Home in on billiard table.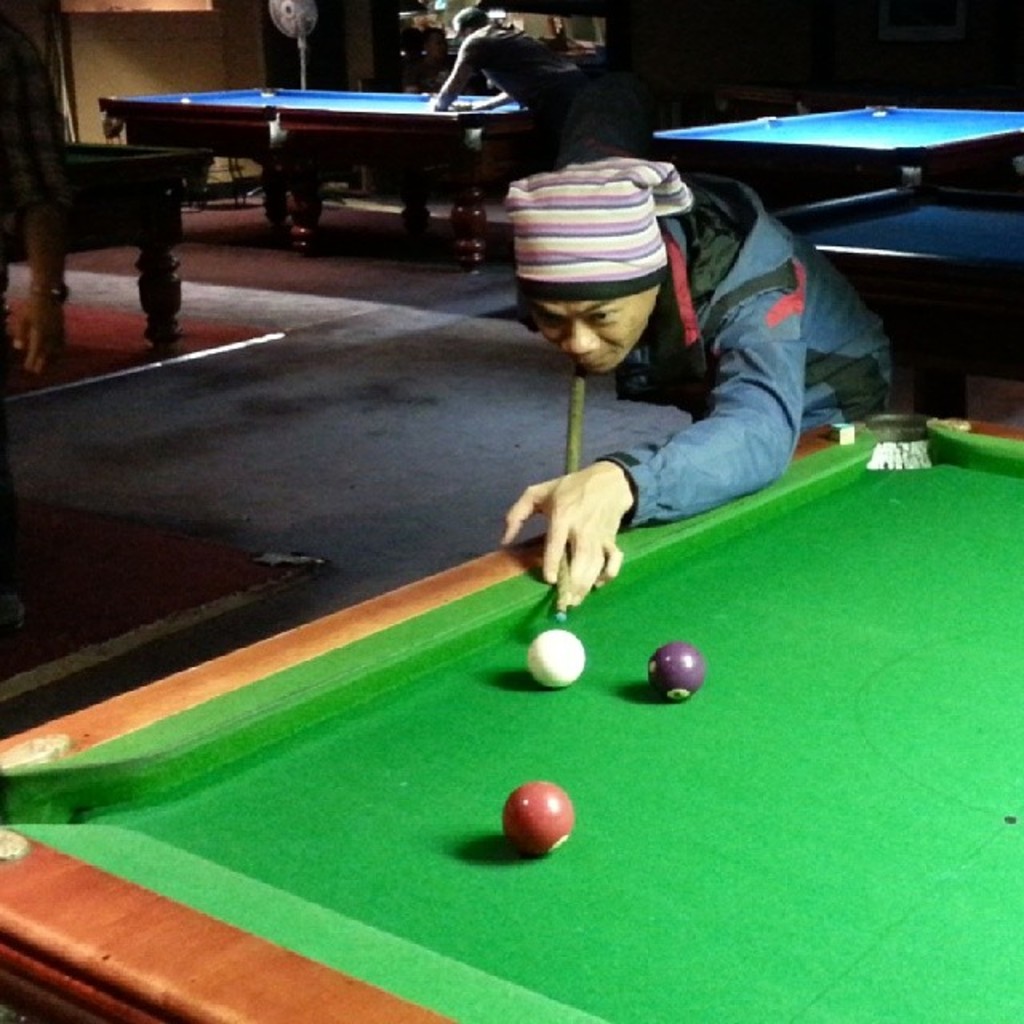
Homed in at [0, 419, 1022, 1022].
